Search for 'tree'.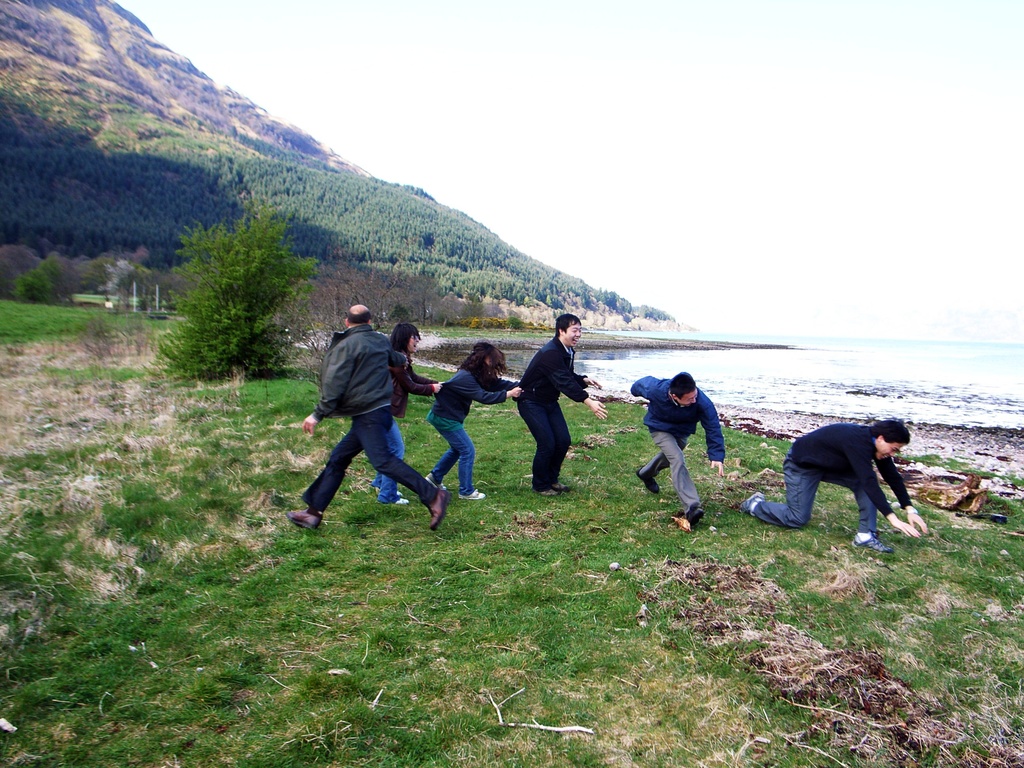
Found at rect(12, 256, 72, 305).
